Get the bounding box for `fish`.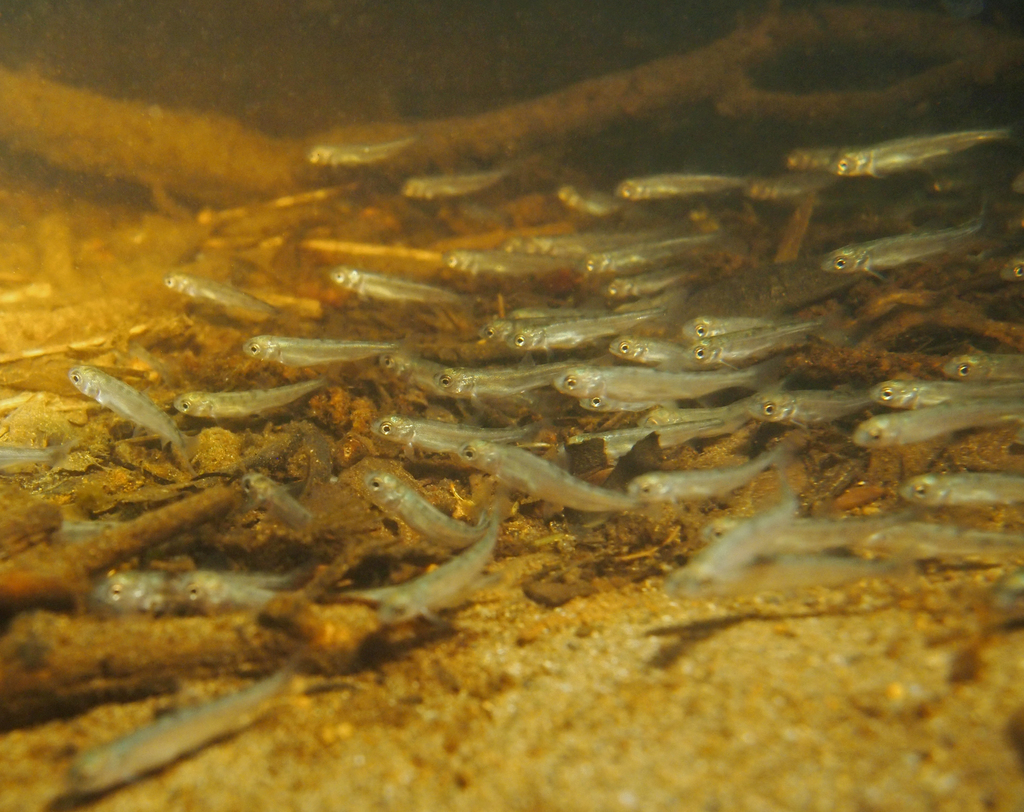
603, 263, 703, 306.
